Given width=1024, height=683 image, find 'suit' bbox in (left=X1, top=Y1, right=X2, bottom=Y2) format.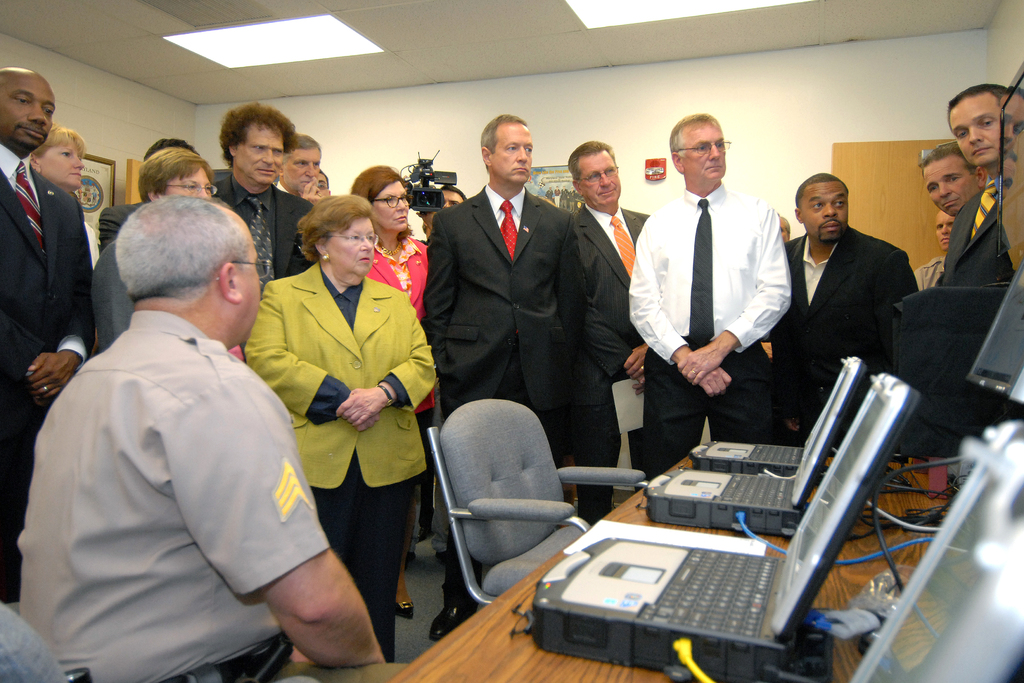
(left=931, top=178, right=1011, bottom=293).
